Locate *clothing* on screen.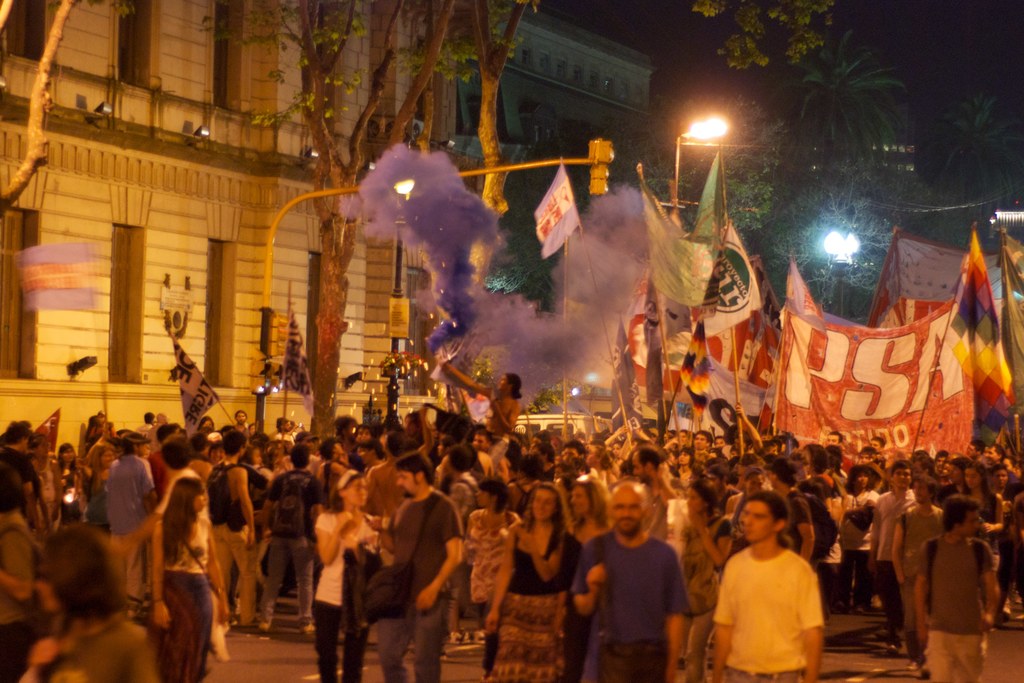
On screen at detection(112, 533, 146, 604).
